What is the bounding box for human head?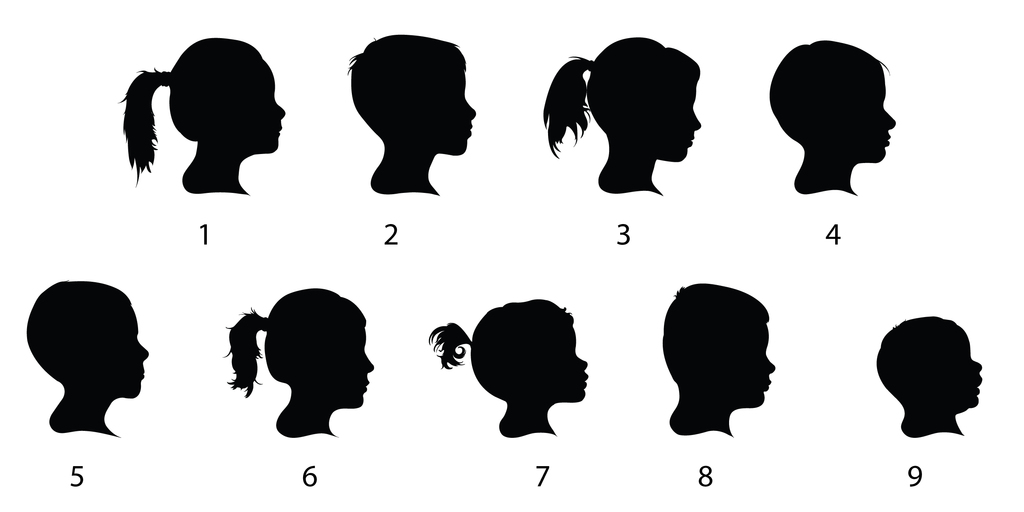
bbox(264, 287, 374, 409).
